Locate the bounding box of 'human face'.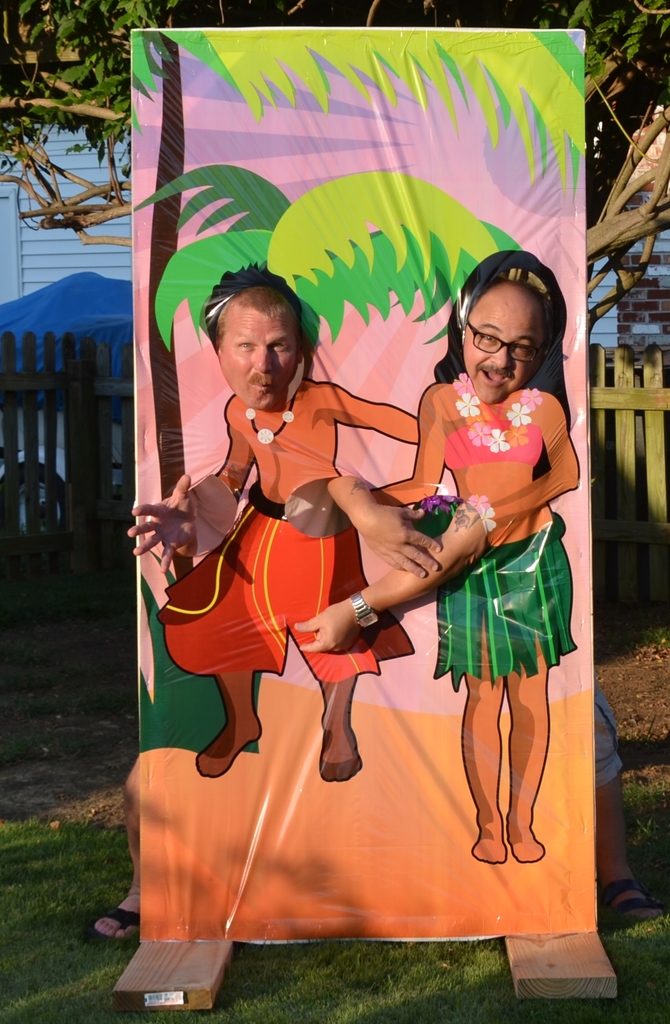
Bounding box: box(464, 301, 548, 406).
